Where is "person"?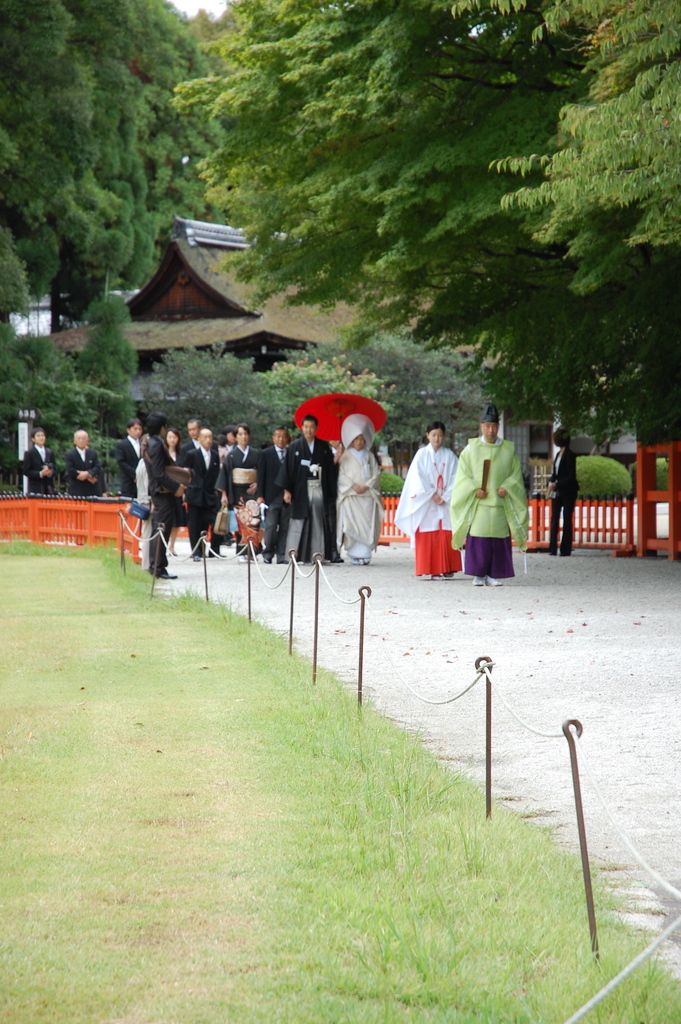
[402, 419, 459, 575].
